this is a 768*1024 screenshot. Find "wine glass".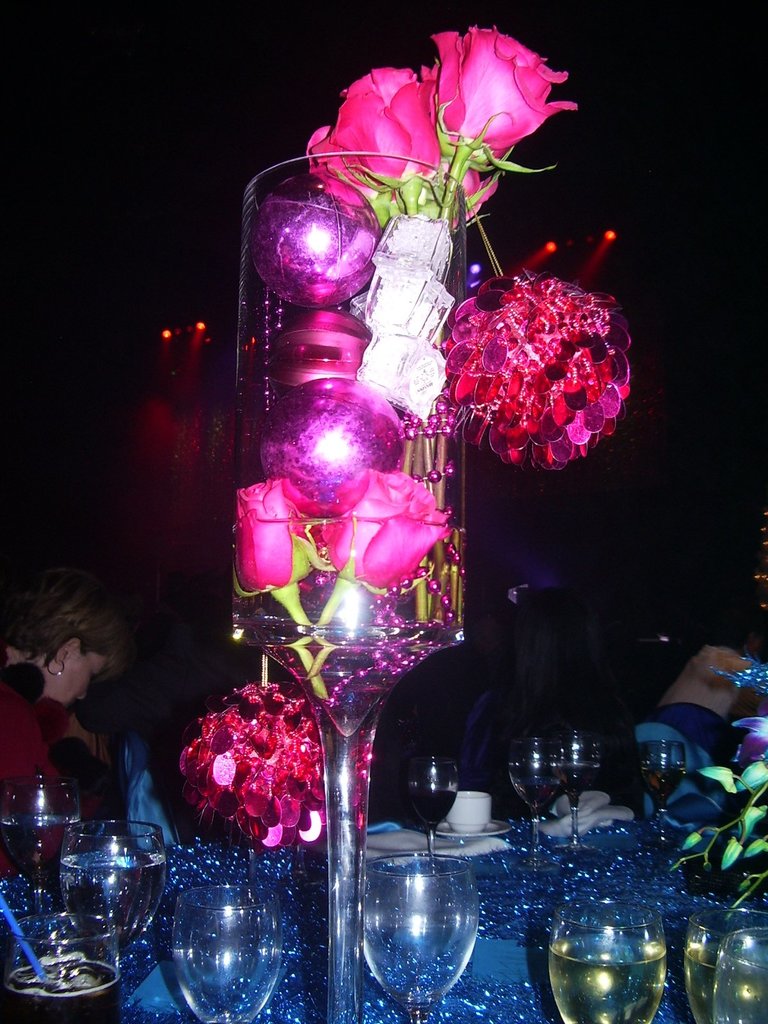
Bounding box: 641 743 685 836.
